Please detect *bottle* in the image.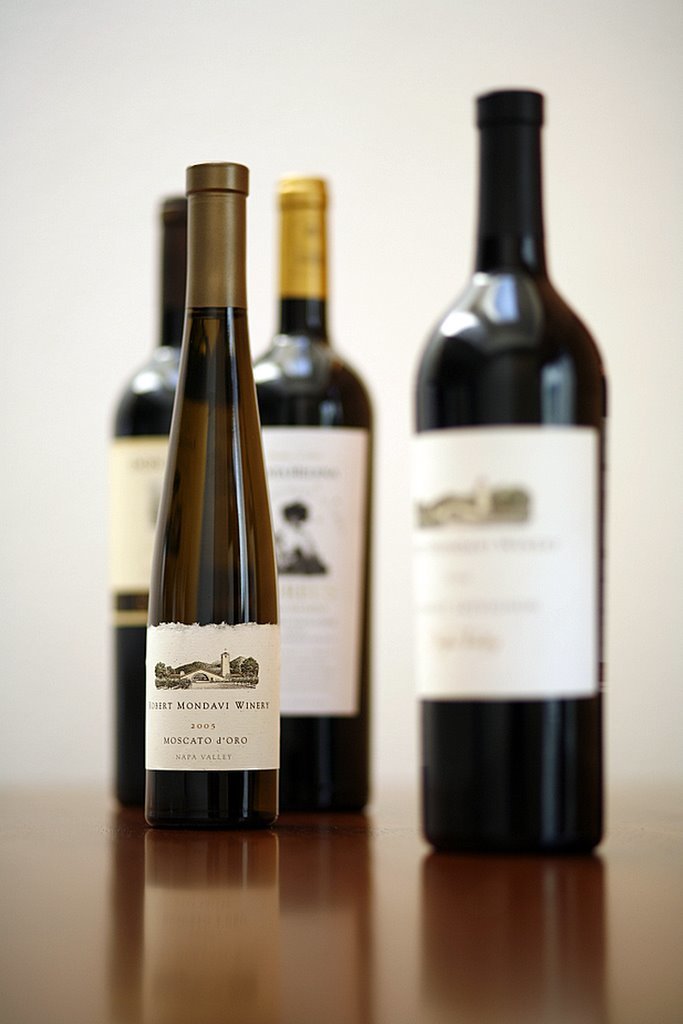
(left=244, top=170, right=375, bottom=814).
